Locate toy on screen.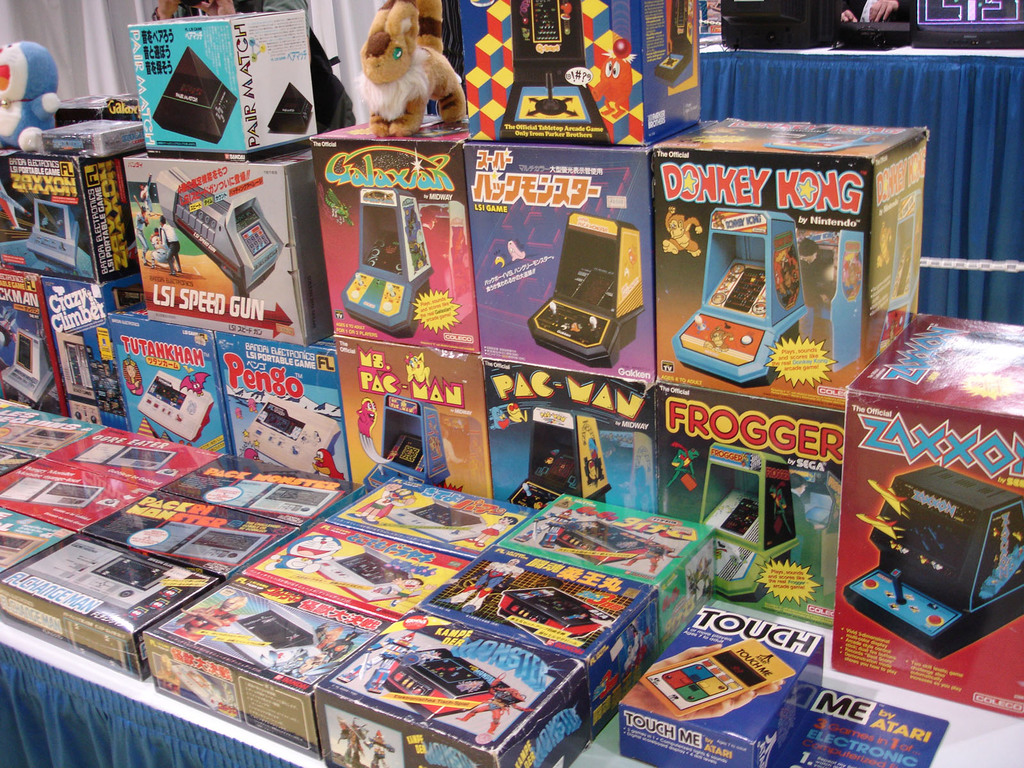
On screen at pyautogui.locateOnScreen(150, 229, 159, 249).
